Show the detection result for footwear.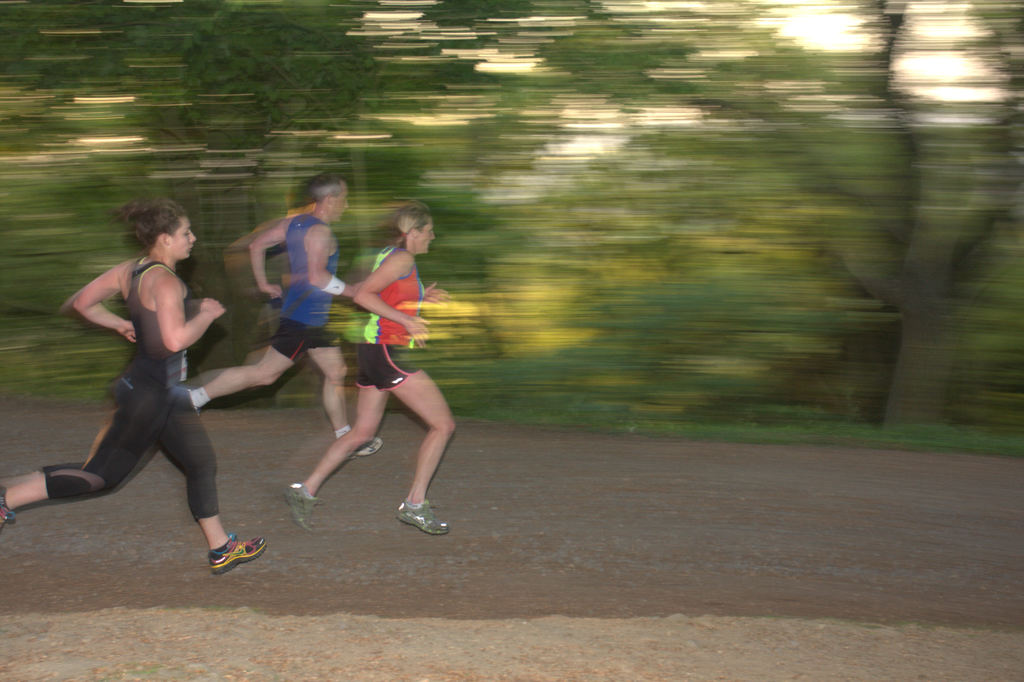
(left=351, top=437, right=383, bottom=459).
